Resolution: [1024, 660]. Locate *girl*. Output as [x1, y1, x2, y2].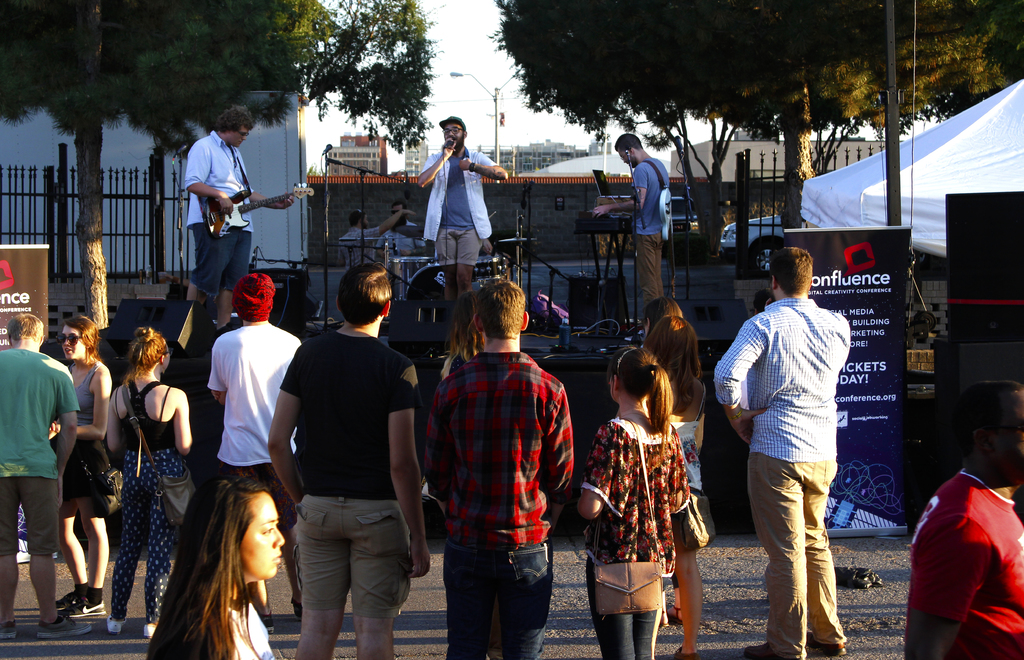
[147, 477, 285, 659].
